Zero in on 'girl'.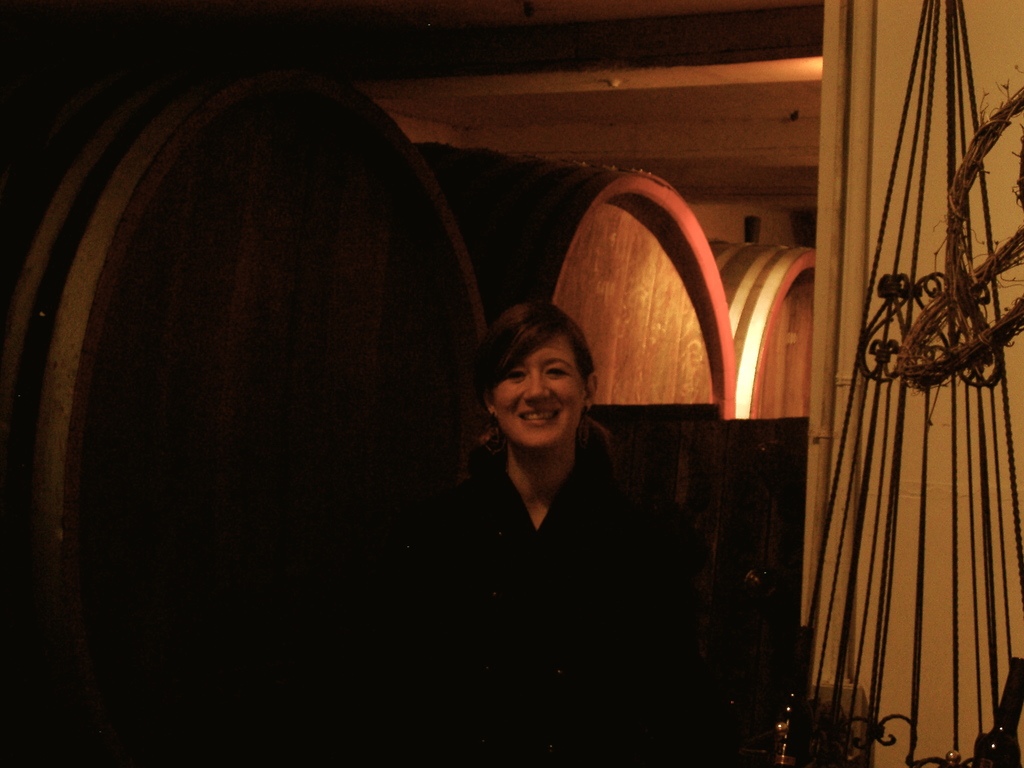
Zeroed in: bbox(423, 295, 657, 765).
